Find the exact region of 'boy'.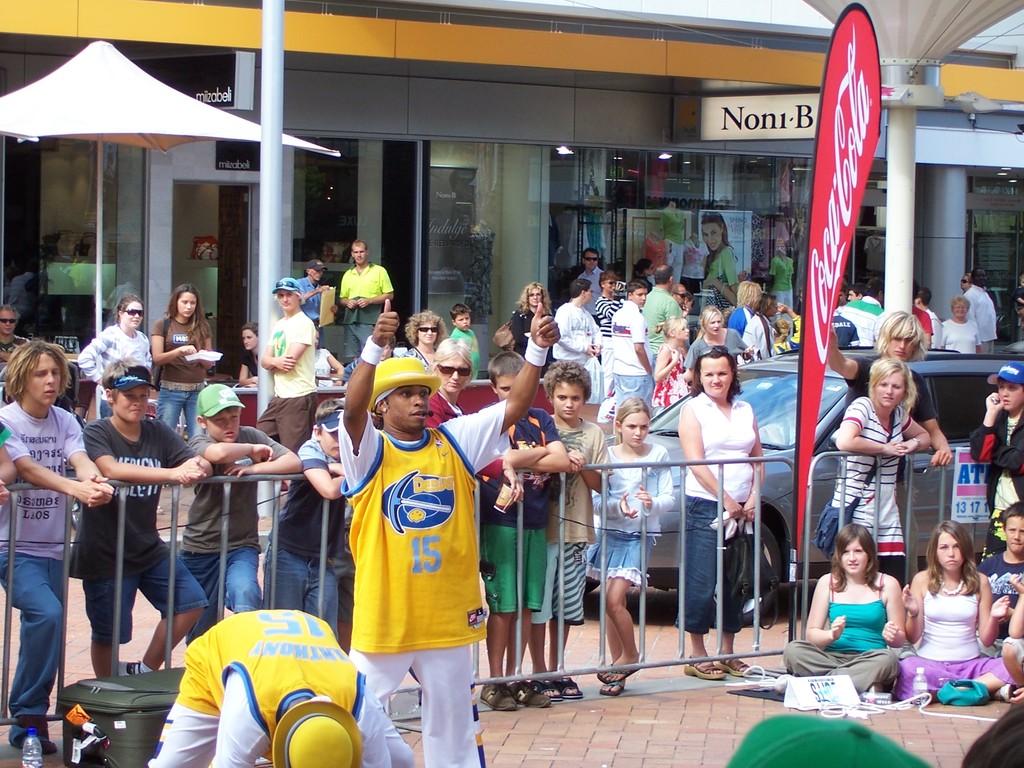
Exact region: Rect(438, 303, 489, 385).
